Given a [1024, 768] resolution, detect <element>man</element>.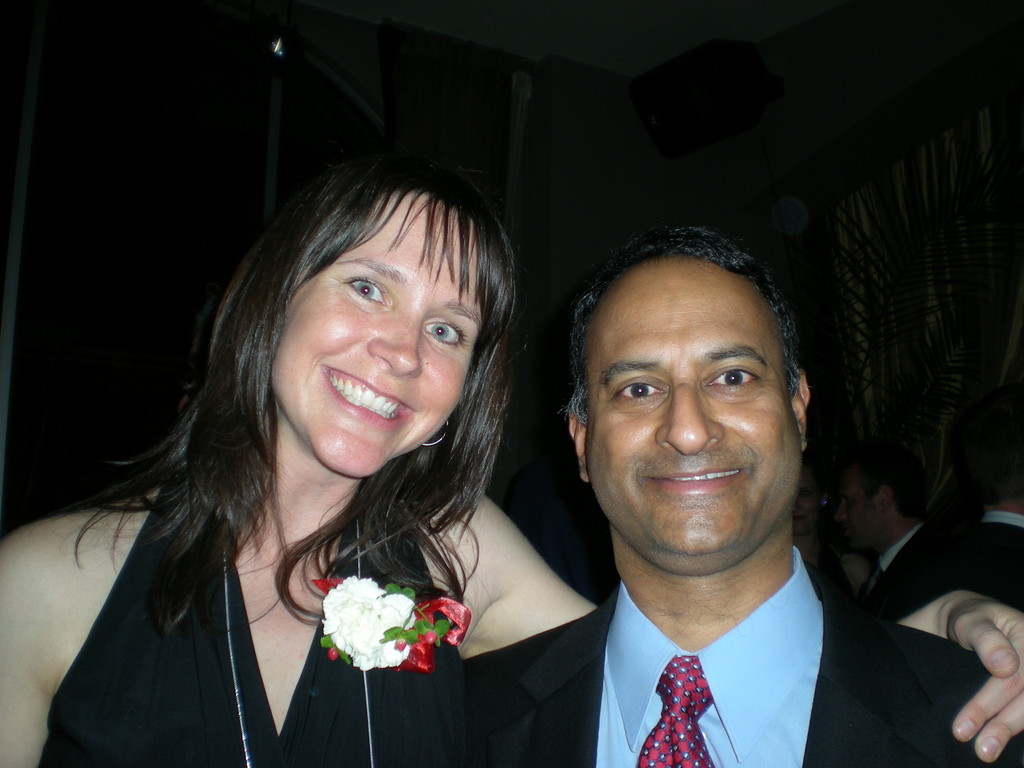
[left=965, top=468, right=1023, bottom=611].
